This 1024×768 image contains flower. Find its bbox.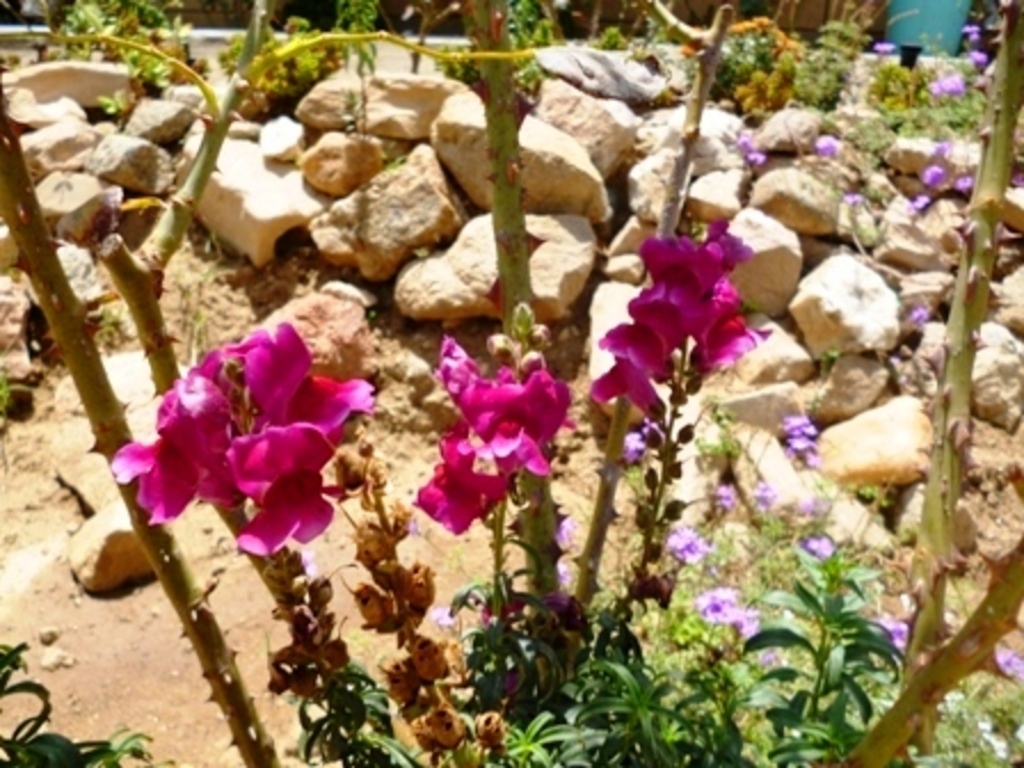
960/48/981/75.
